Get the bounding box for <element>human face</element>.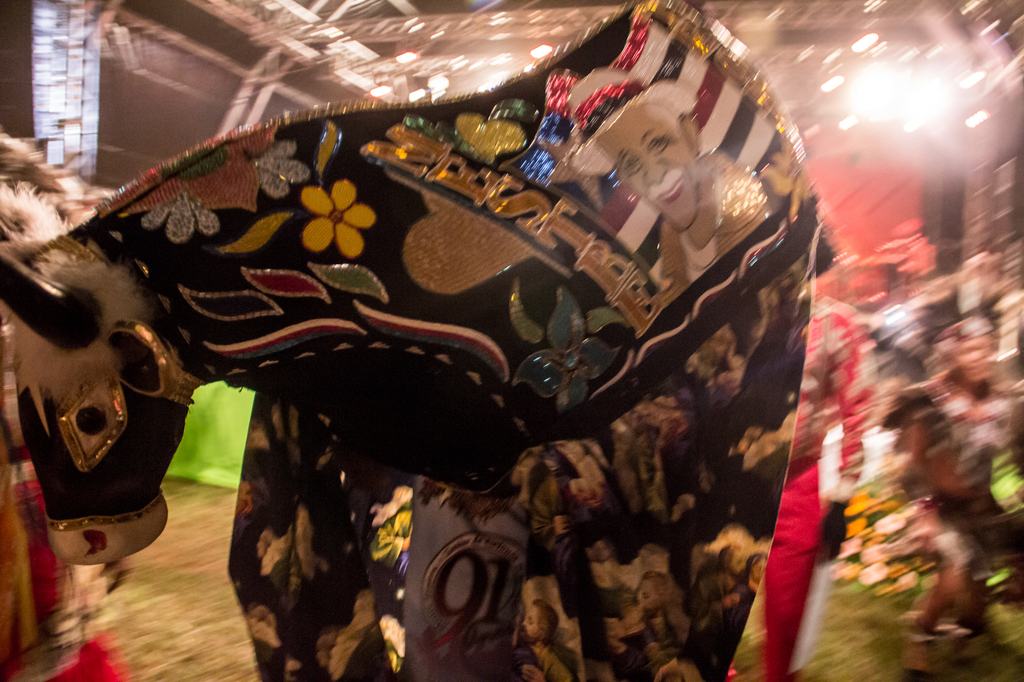
bbox=[595, 106, 697, 232].
